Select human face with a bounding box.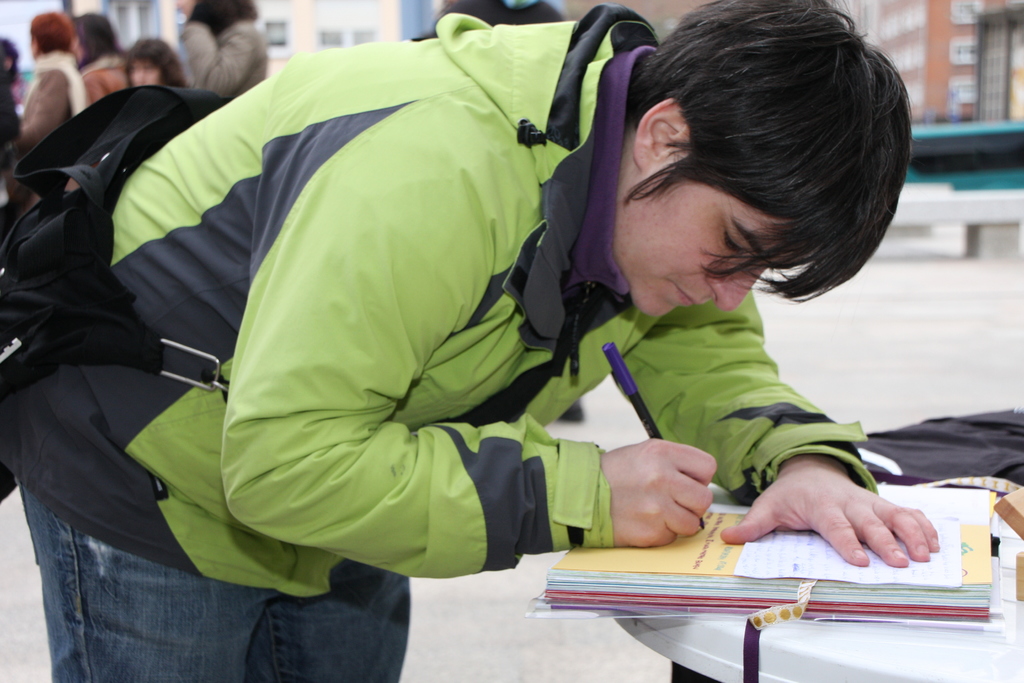
Rect(179, 0, 198, 15).
